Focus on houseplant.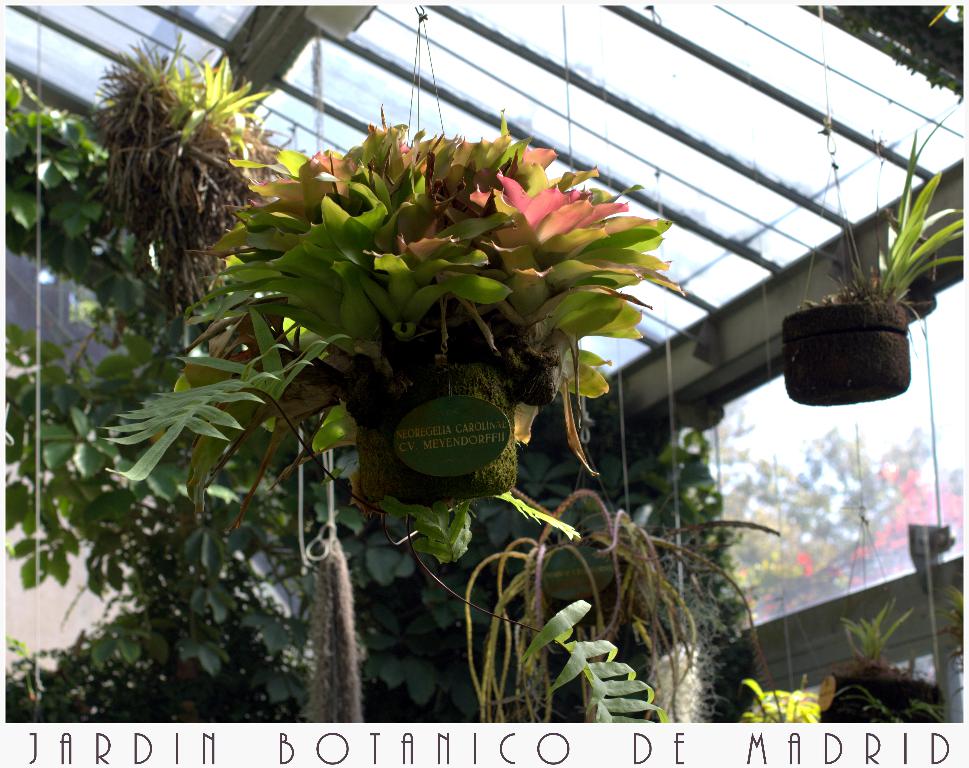
Focused at 779 124 962 417.
